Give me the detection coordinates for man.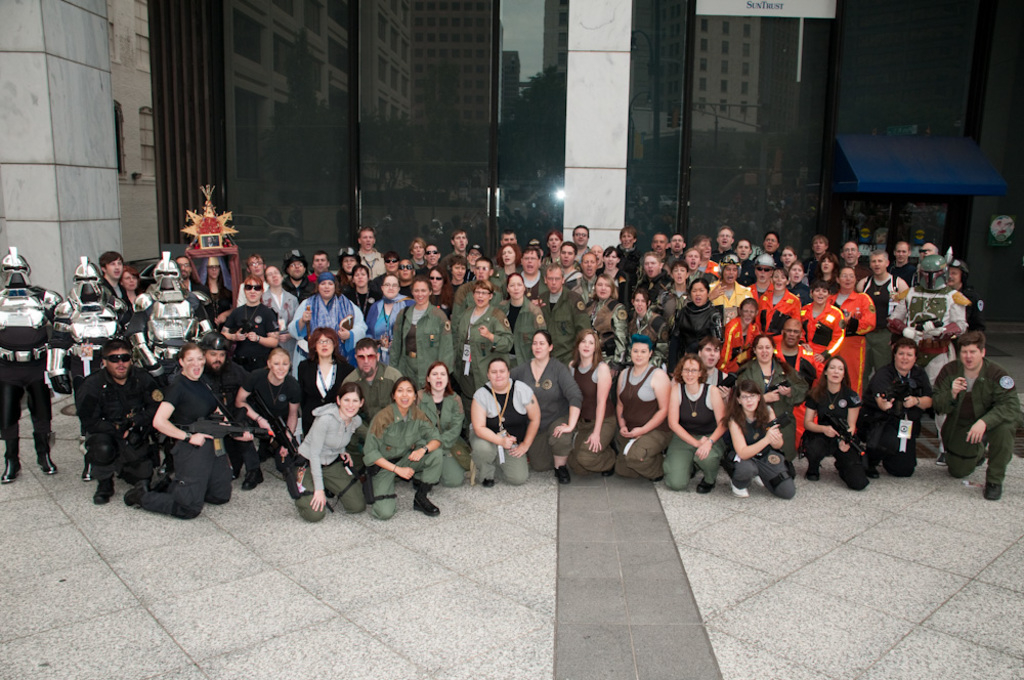
detection(507, 246, 543, 324).
